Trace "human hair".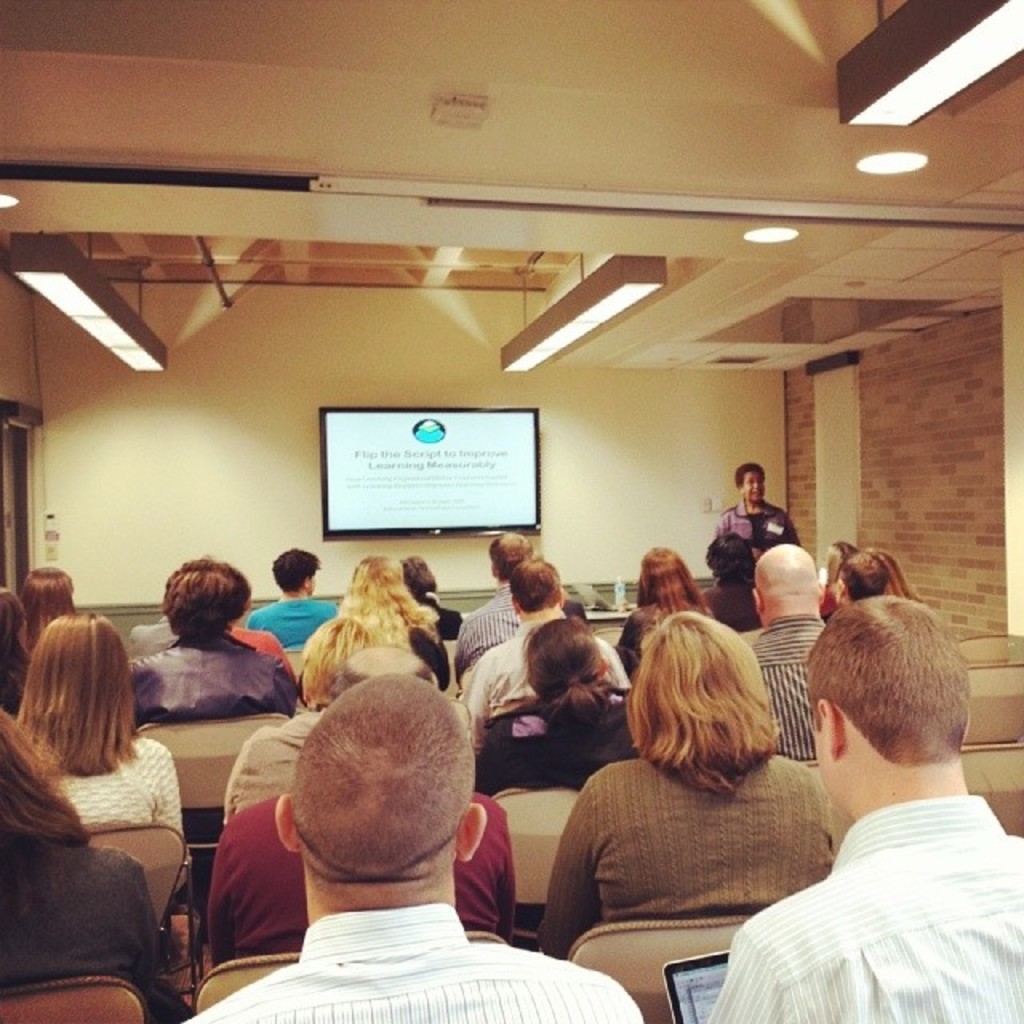
Traced to 269, 547, 318, 590.
